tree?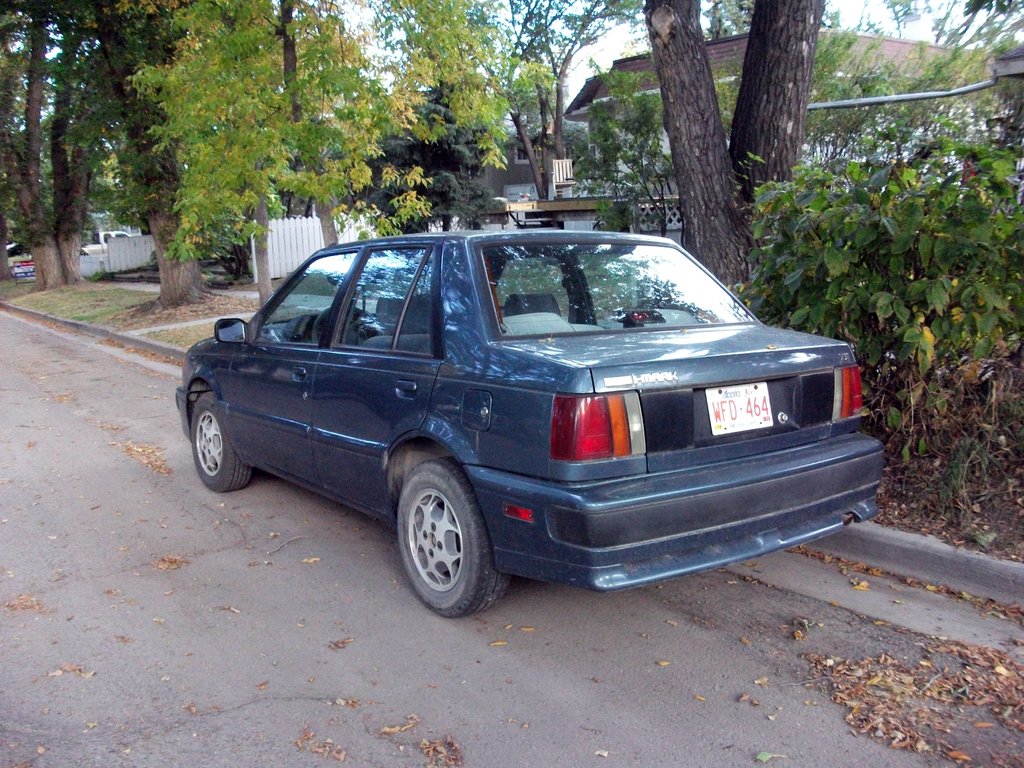
570/0/1023/257
